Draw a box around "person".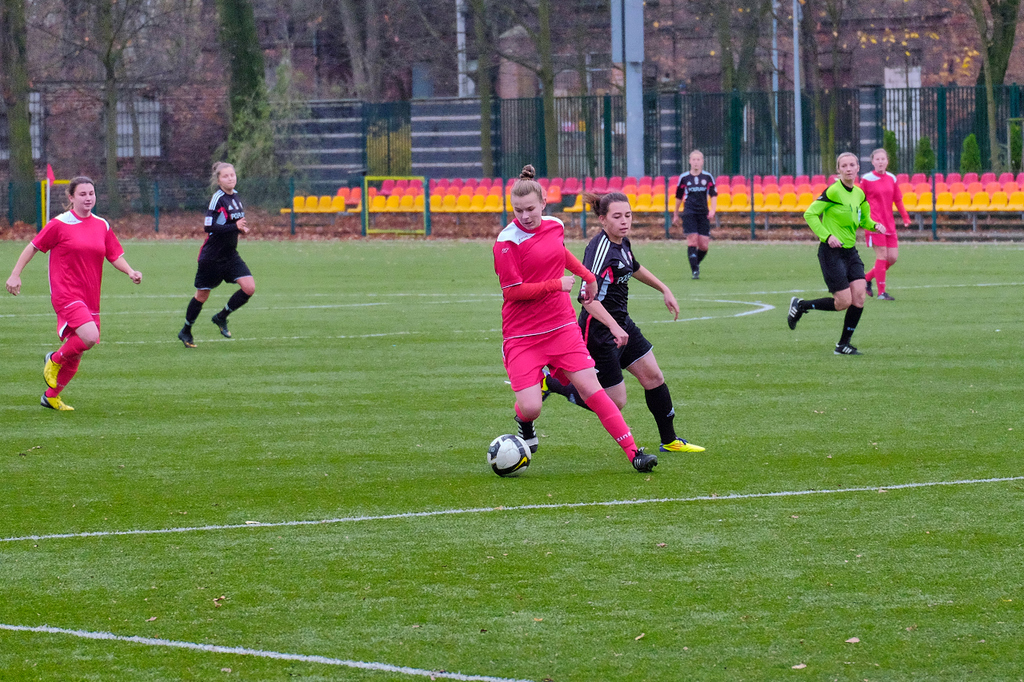
184,167,265,346.
